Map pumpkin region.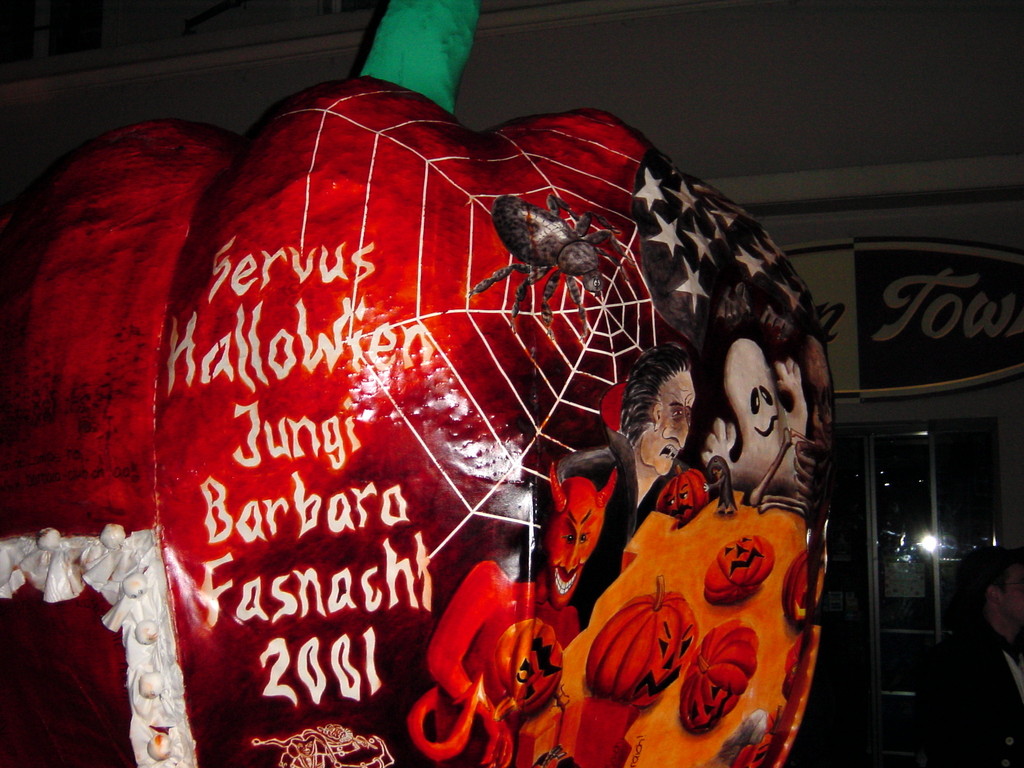
Mapped to (x1=0, y1=0, x2=838, y2=767).
